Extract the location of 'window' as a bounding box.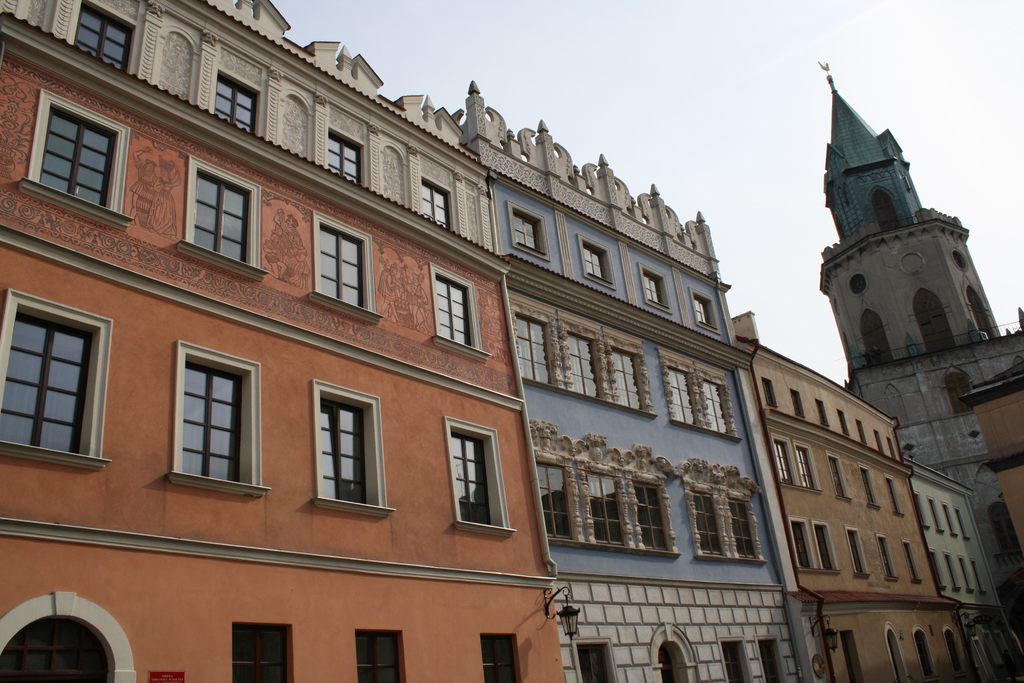
{"left": 636, "top": 261, "right": 675, "bottom": 313}.
